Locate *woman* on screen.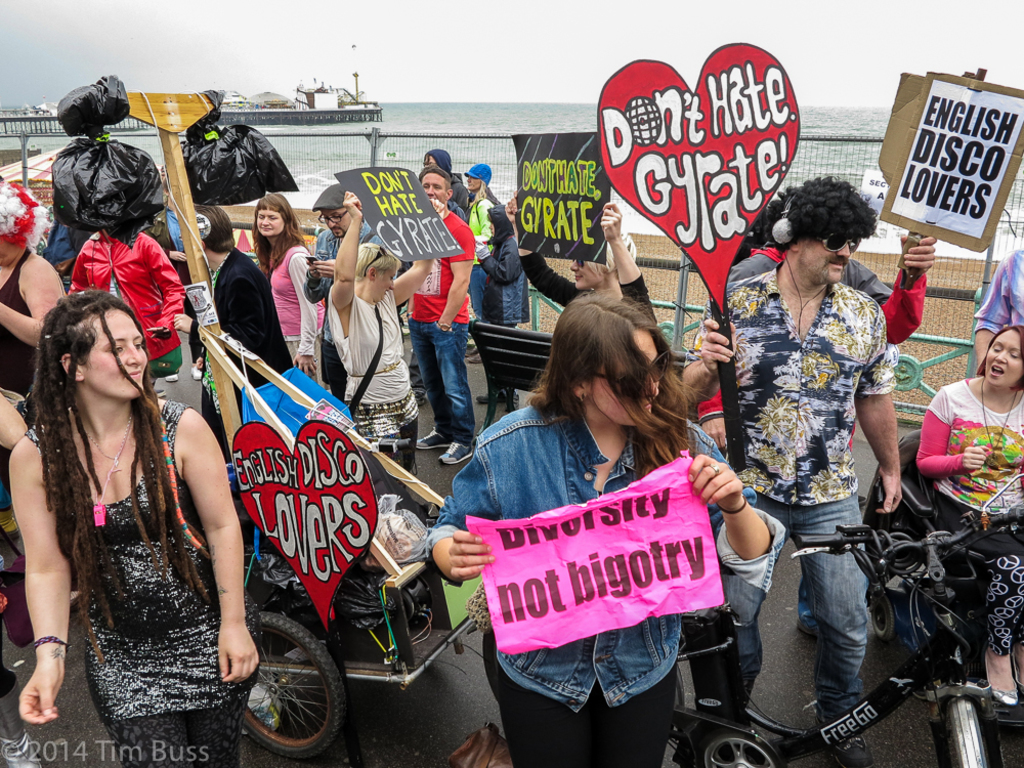
On screen at (318,182,445,489).
